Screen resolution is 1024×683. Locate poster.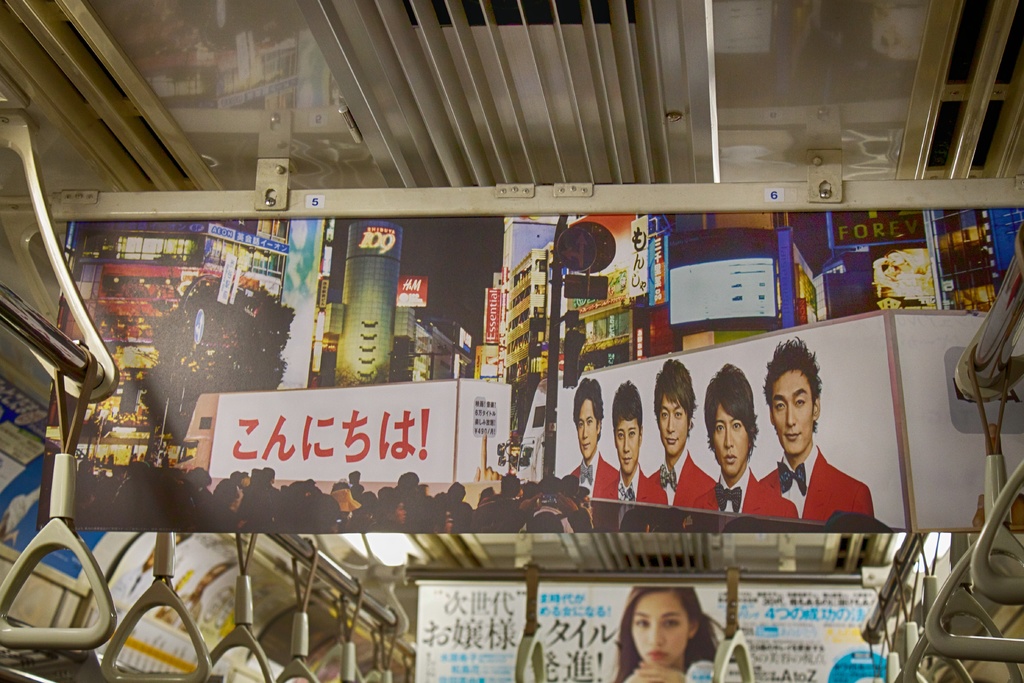
x1=37 y1=217 x2=1023 y2=534.
